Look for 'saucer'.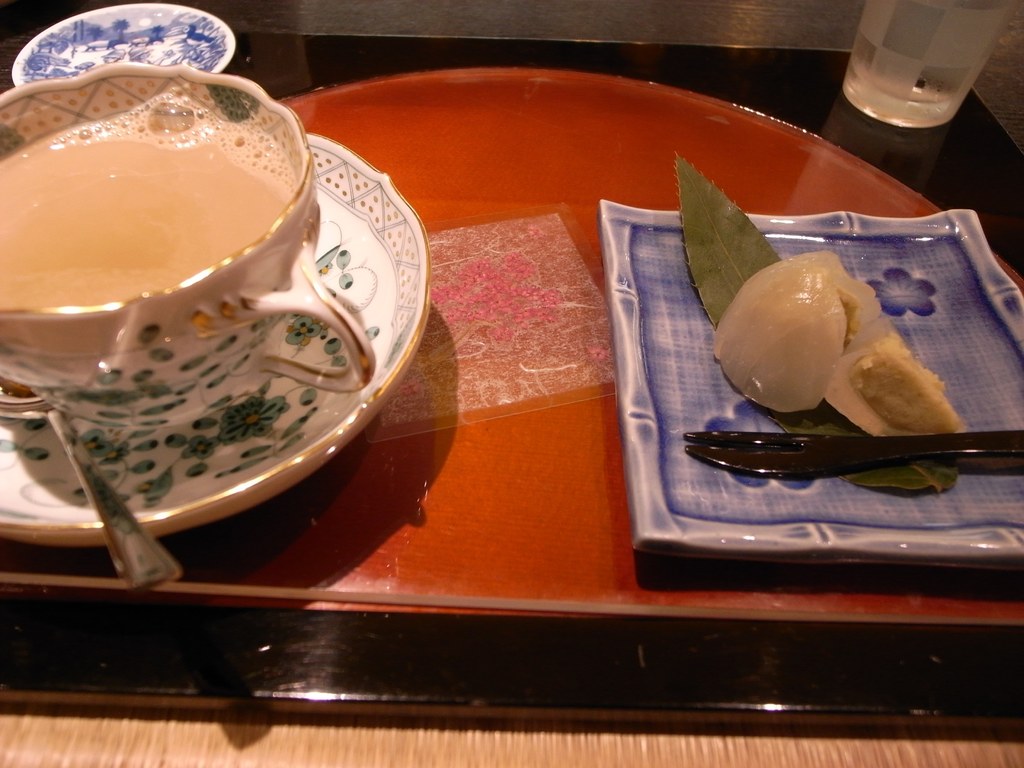
Found: box(0, 129, 429, 543).
